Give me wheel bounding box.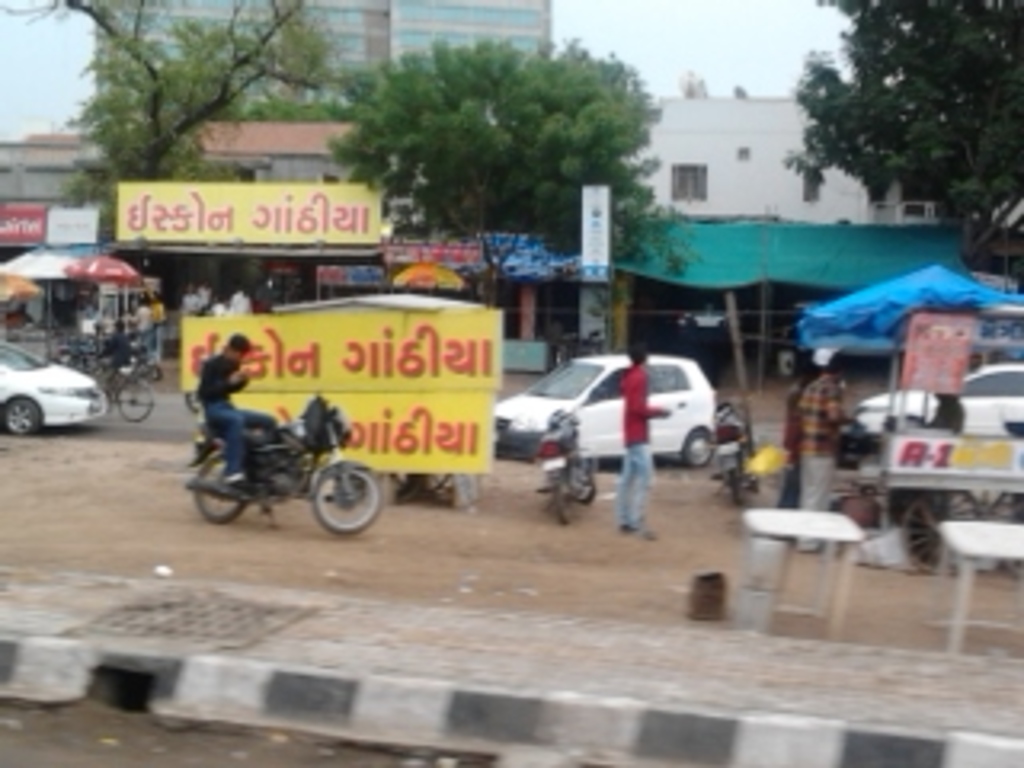
locate(118, 374, 154, 429).
